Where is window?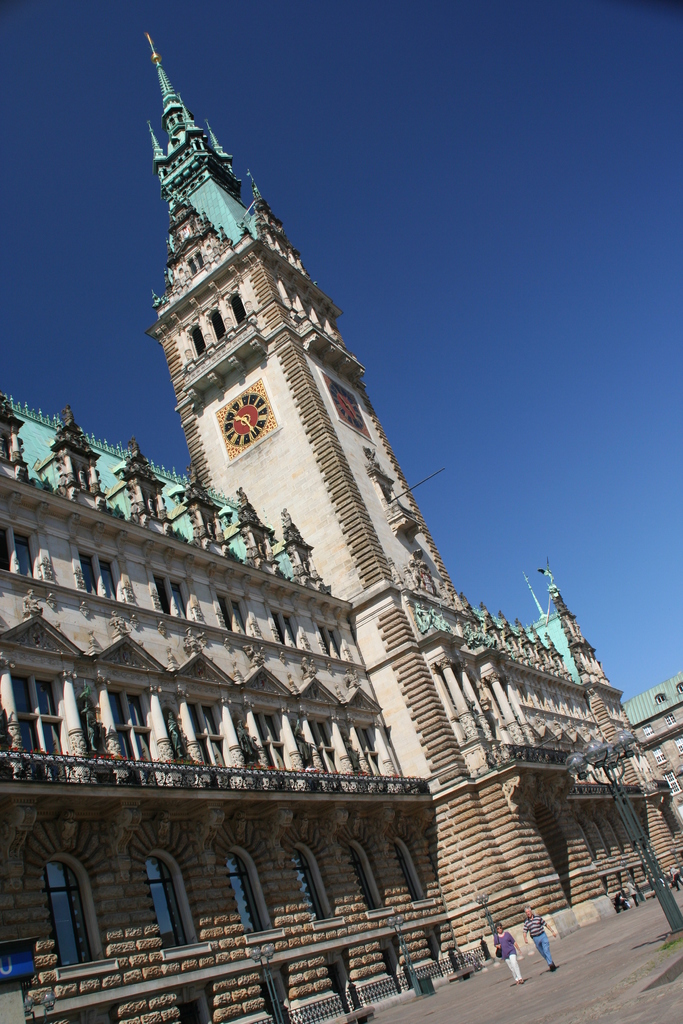
[108,693,150,760].
